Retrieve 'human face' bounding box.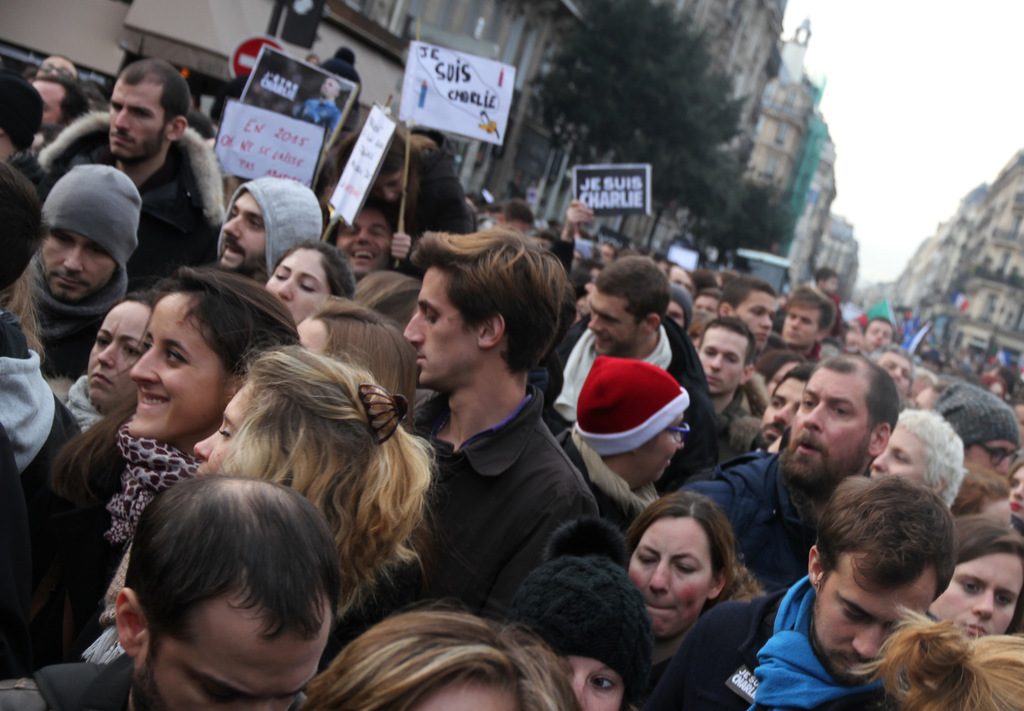
Bounding box: Rect(816, 561, 941, 678).
